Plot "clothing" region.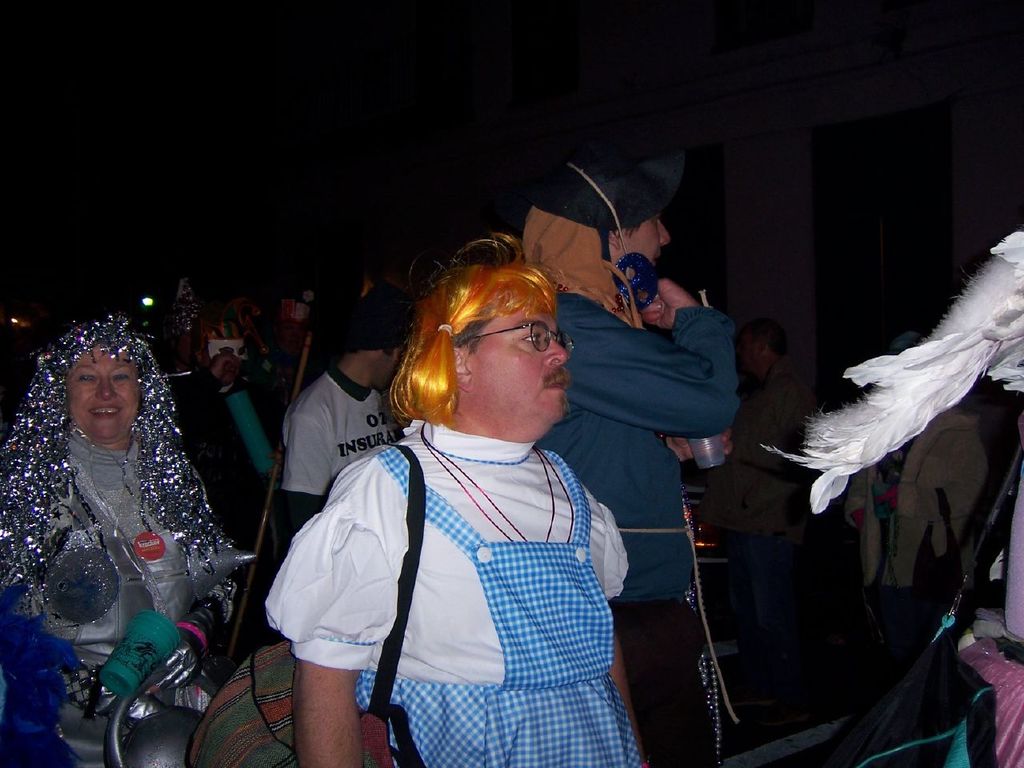
Plotted at [283, 361, 385, 533].
